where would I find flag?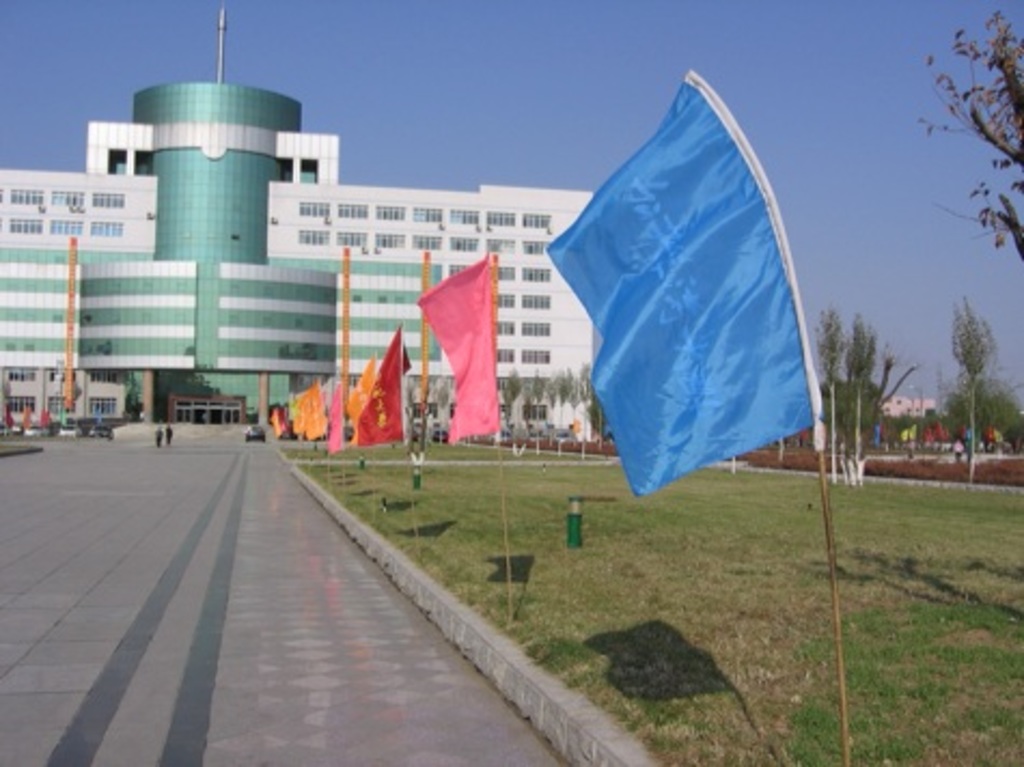
At box(356, 323, 407, 450).
